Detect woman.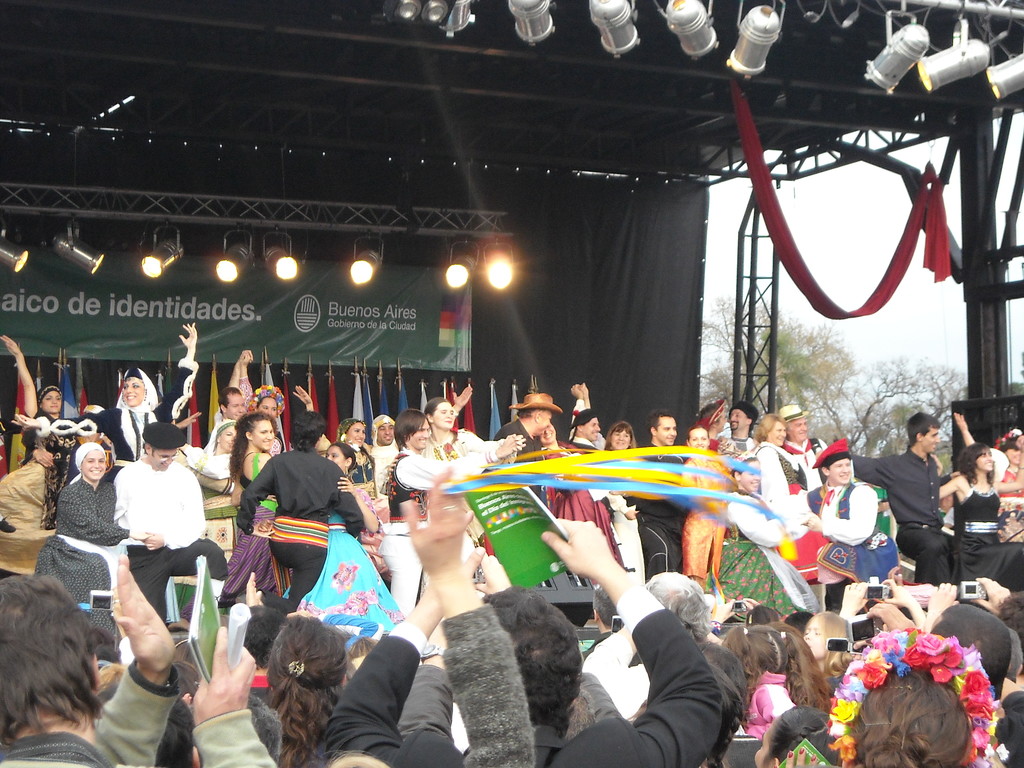
Detected at 201 417 253 458.
